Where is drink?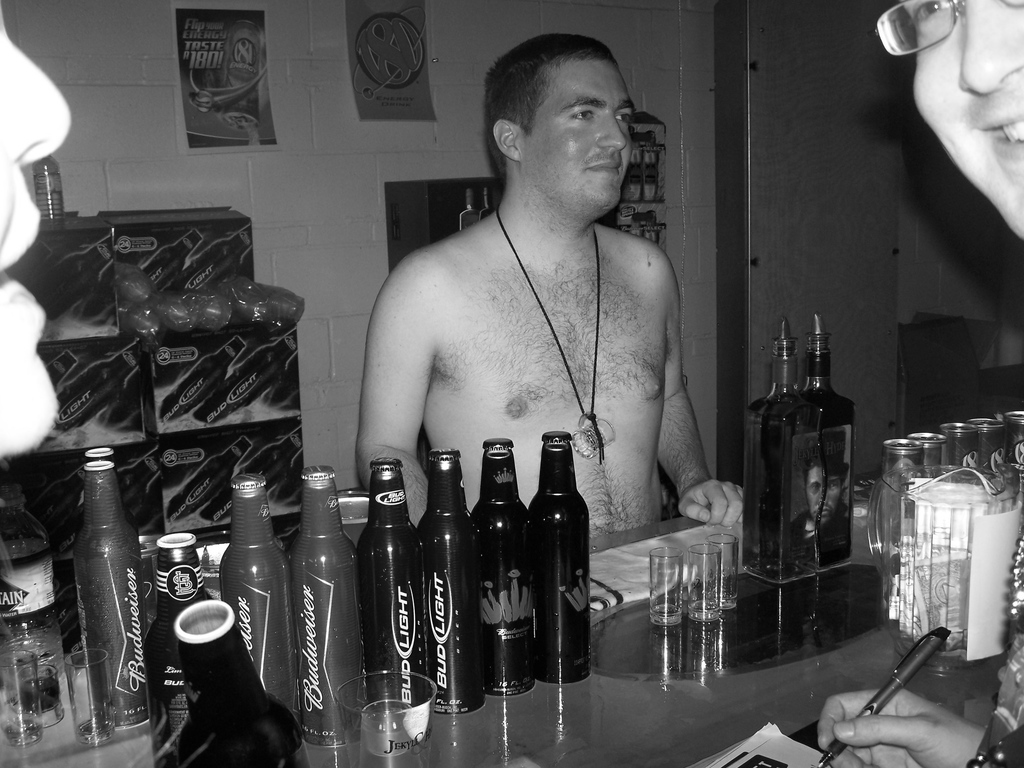
bbox=[212, 471, 301, 723].
